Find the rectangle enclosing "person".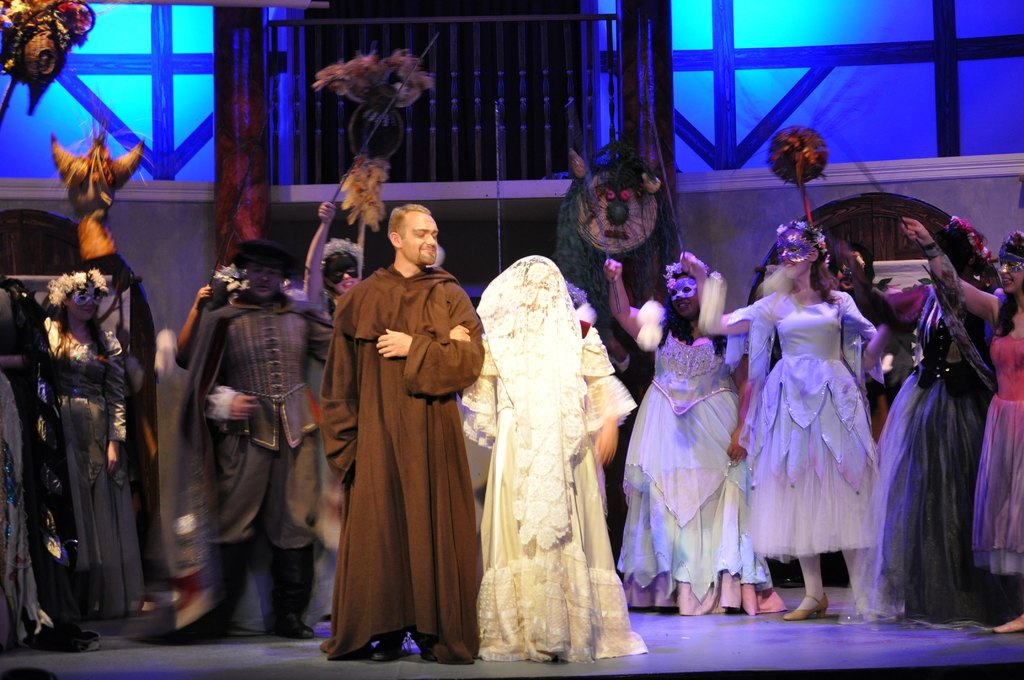
(x1=899, y1=217, x2=1023, y2=631).
